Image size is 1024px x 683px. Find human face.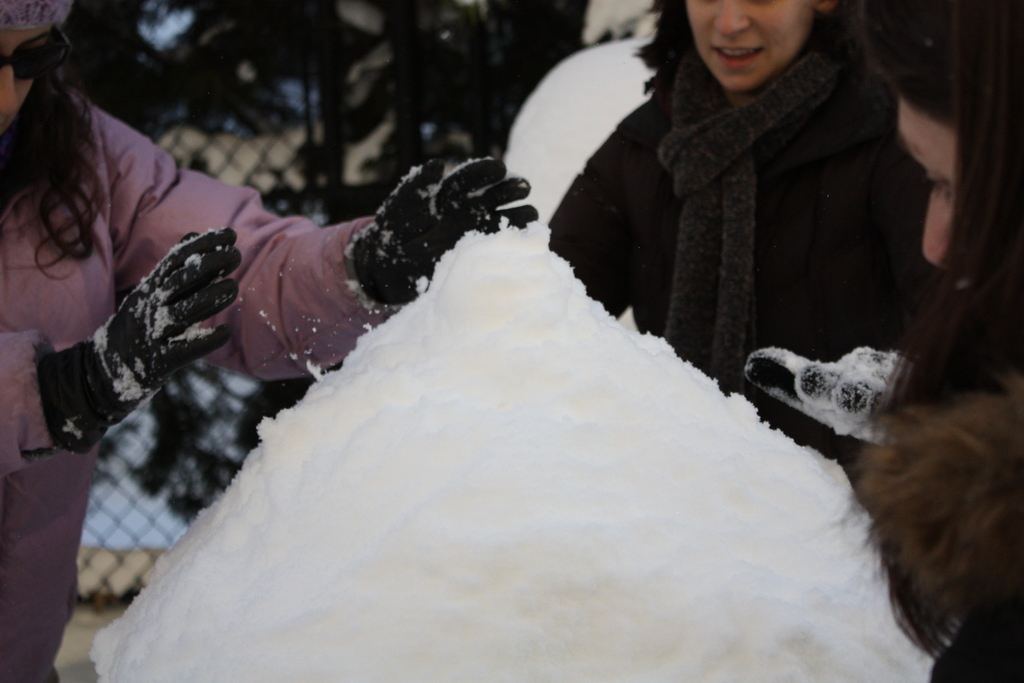
x1=3 y1=28 x2=43 y2=130.
